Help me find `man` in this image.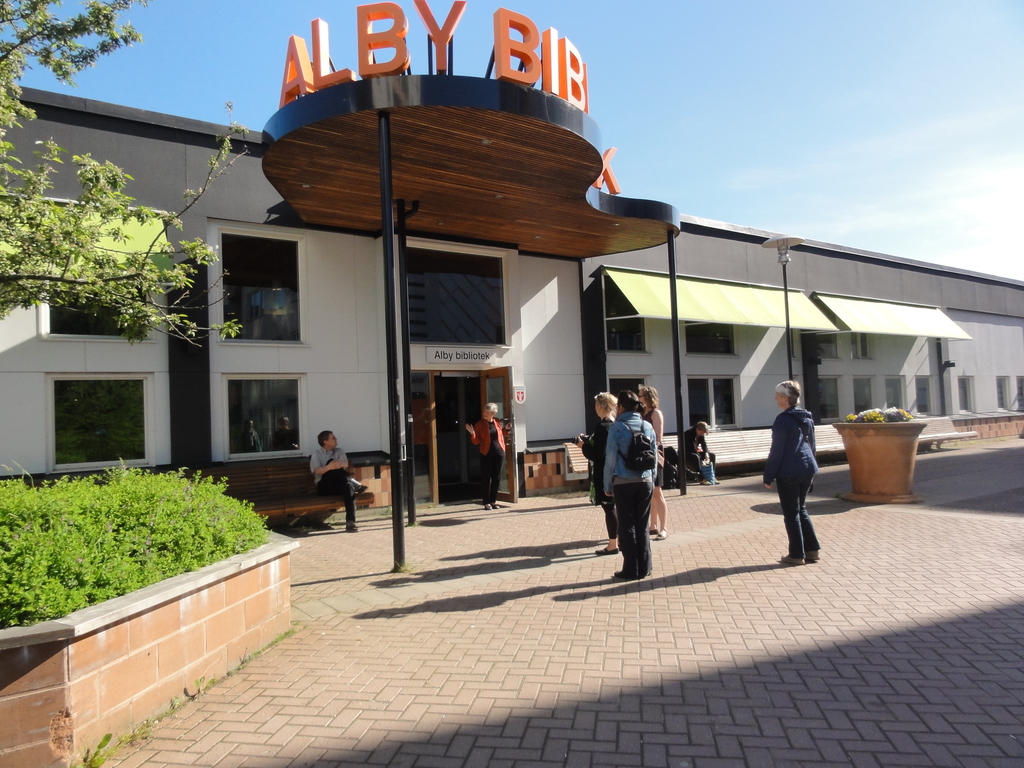
Found it: region(309, 431, 366, 534).
